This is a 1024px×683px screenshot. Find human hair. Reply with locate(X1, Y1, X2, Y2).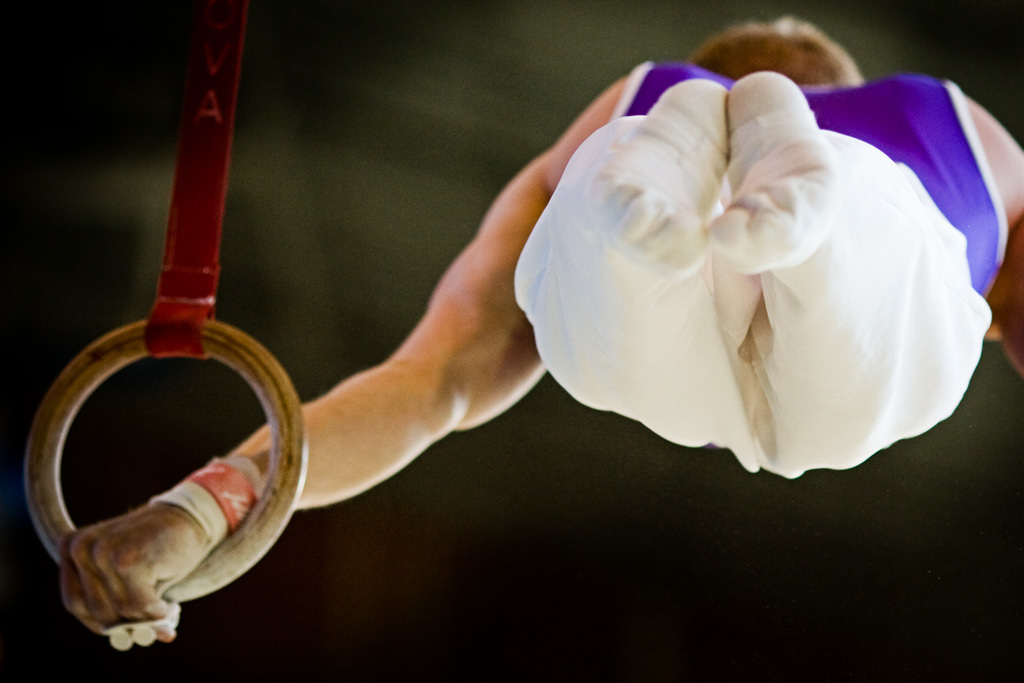
locate(682, 12, 888, 97).
